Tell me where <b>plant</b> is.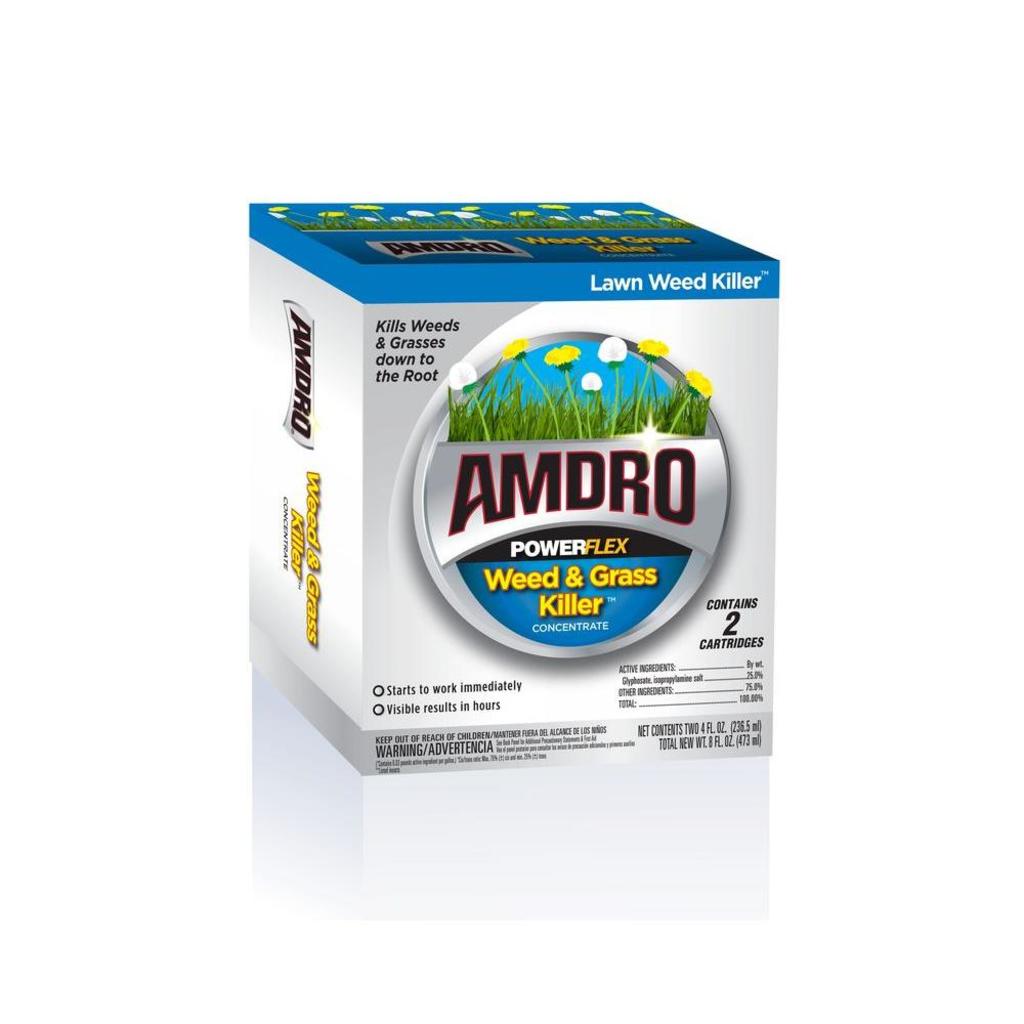
<b>plant</b> is at (445, 342, 709, 438).
